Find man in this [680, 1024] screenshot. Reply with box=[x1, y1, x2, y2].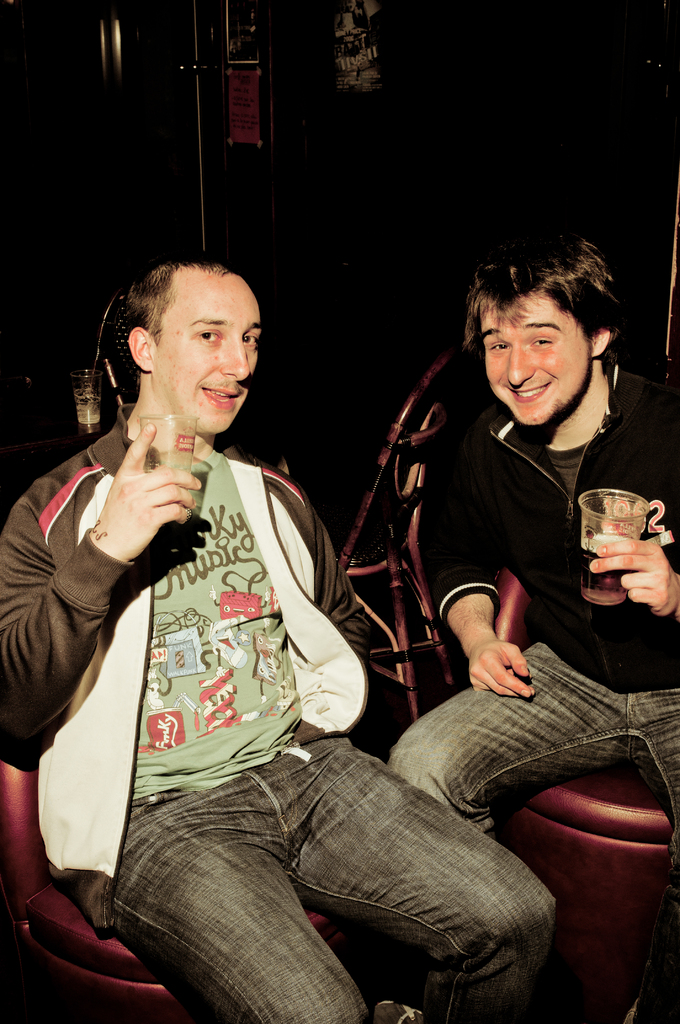
box=[0, 253, 554, 1023].
